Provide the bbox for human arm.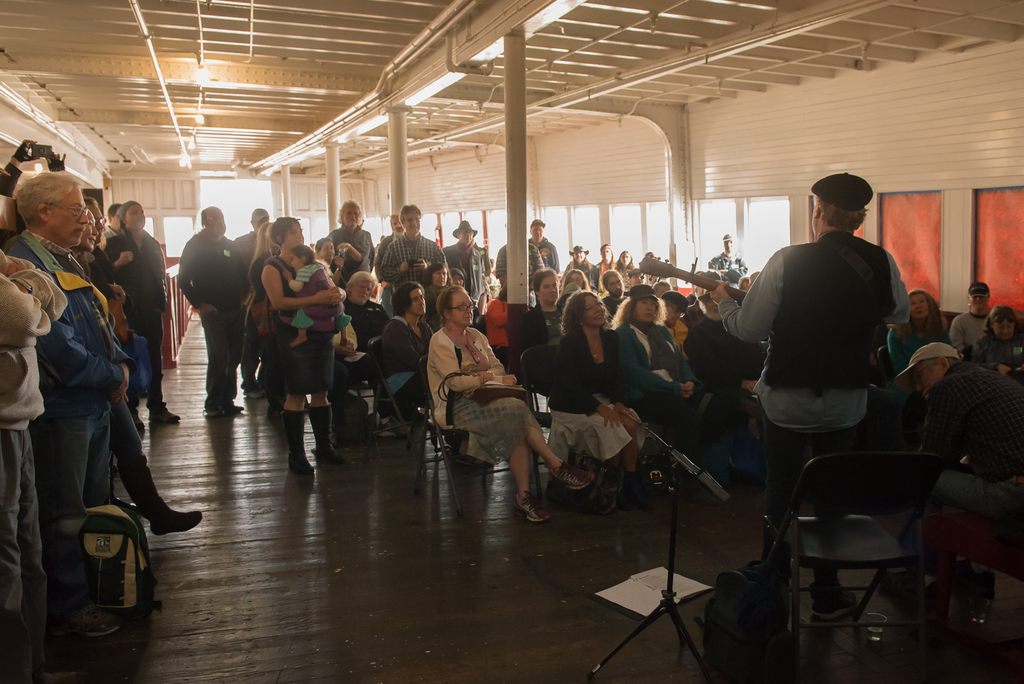
379/324/433/364.
